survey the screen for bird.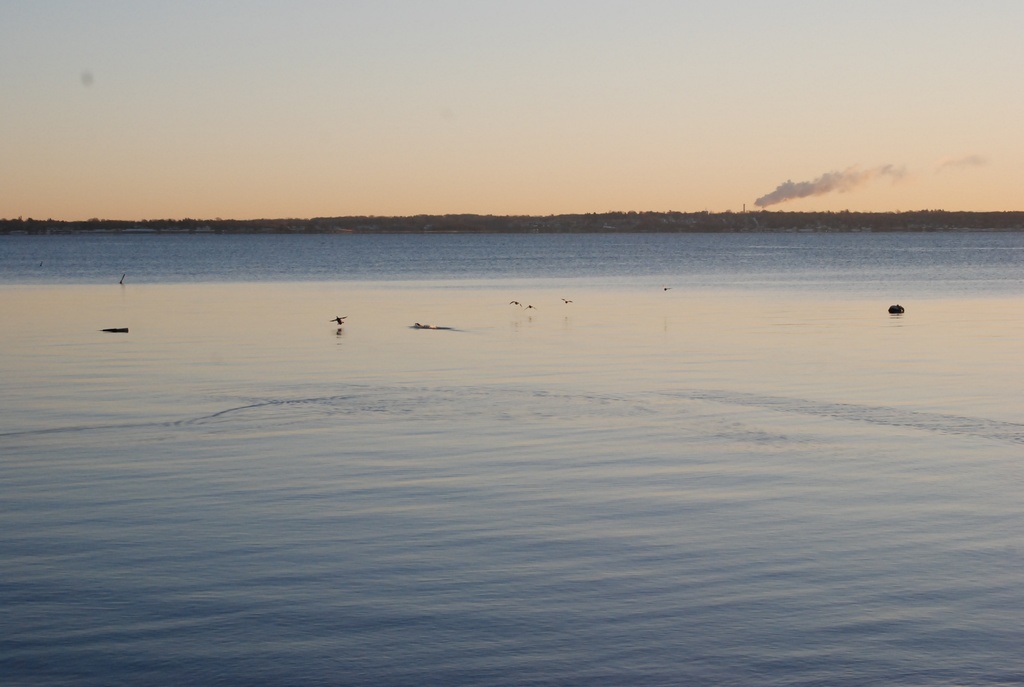
Survey found: <box>332,312,348,331</box>.
